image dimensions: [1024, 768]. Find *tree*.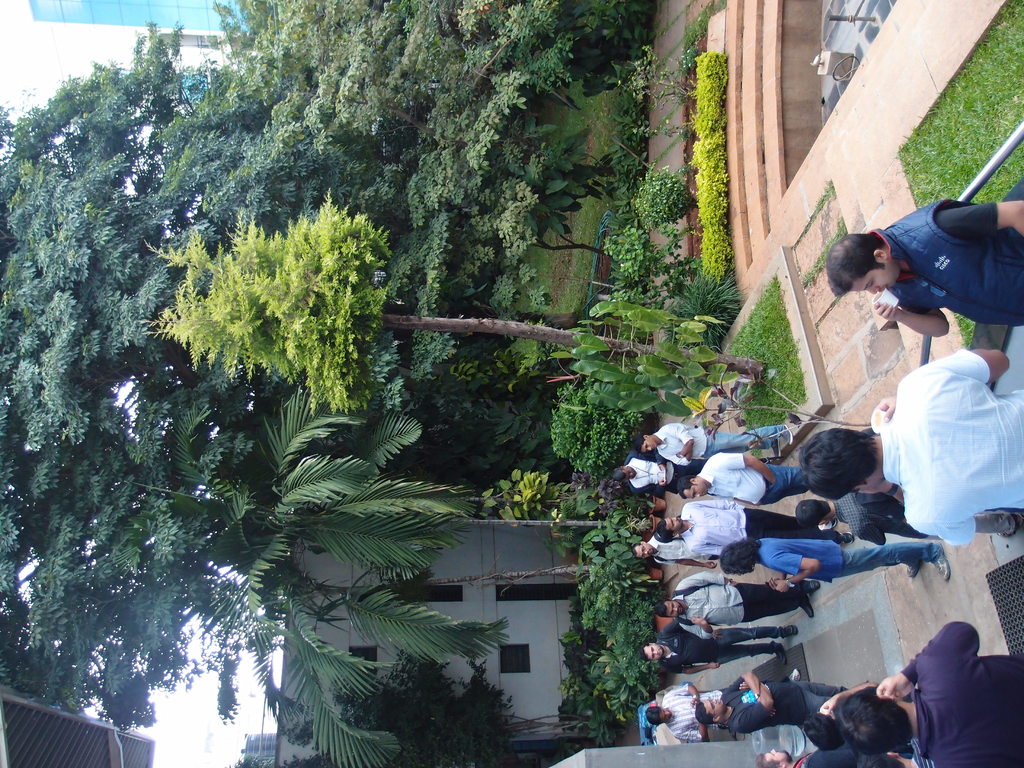
region(129, 175, 678, 426).
